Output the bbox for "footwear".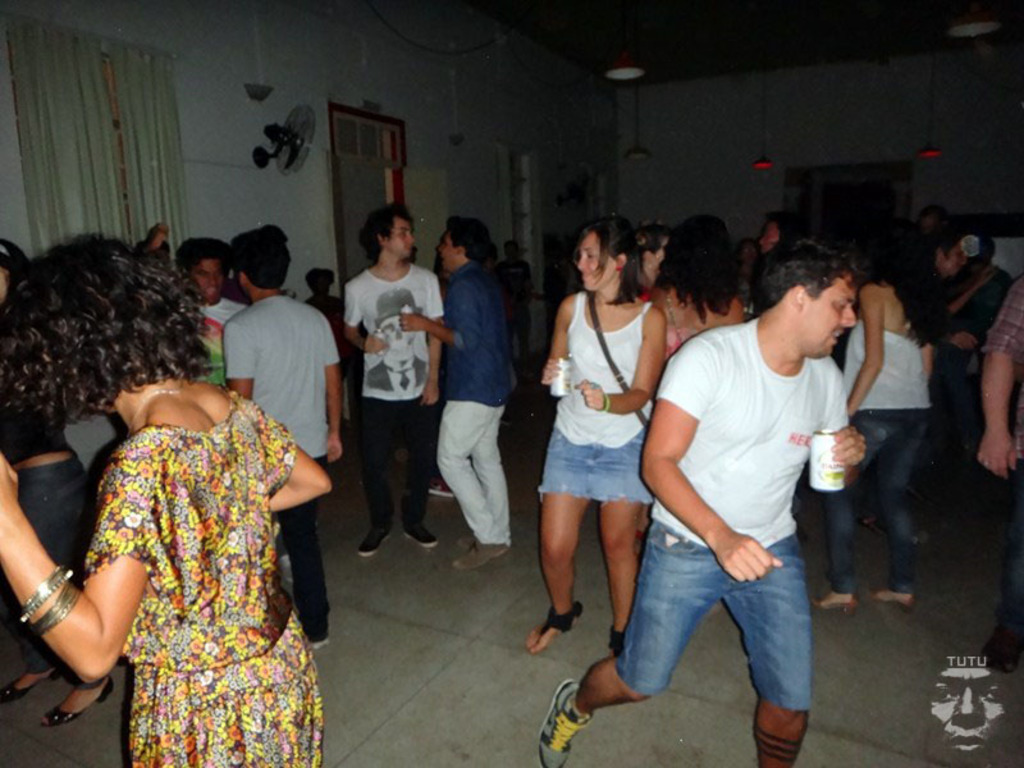
[355, 524, 388, 559].
